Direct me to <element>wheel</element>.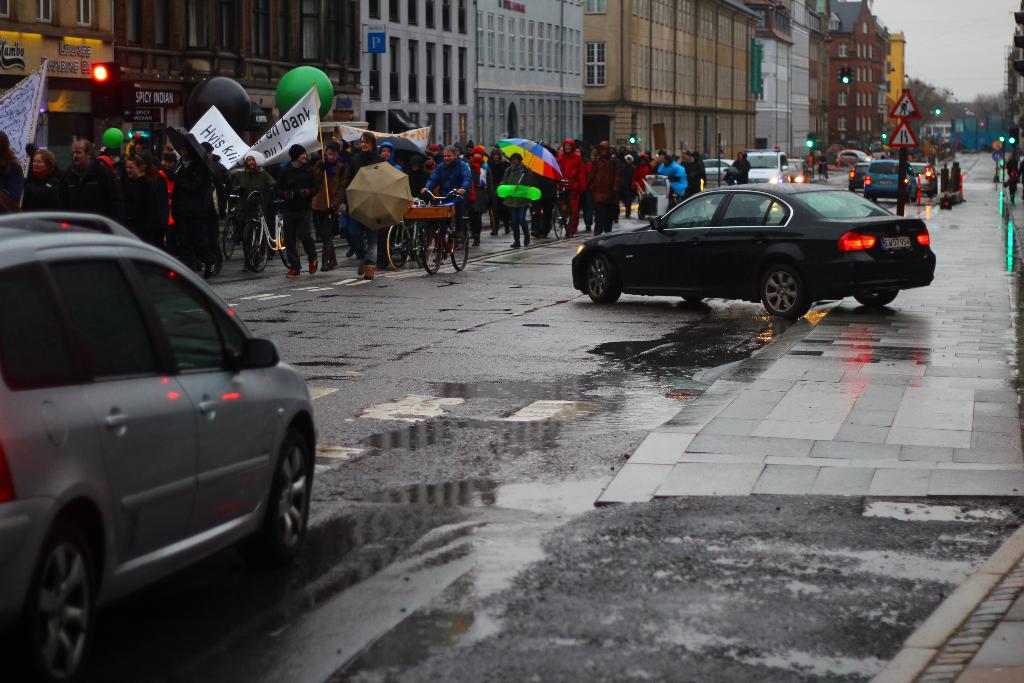
Direction: 13, 506, 100, 682.
